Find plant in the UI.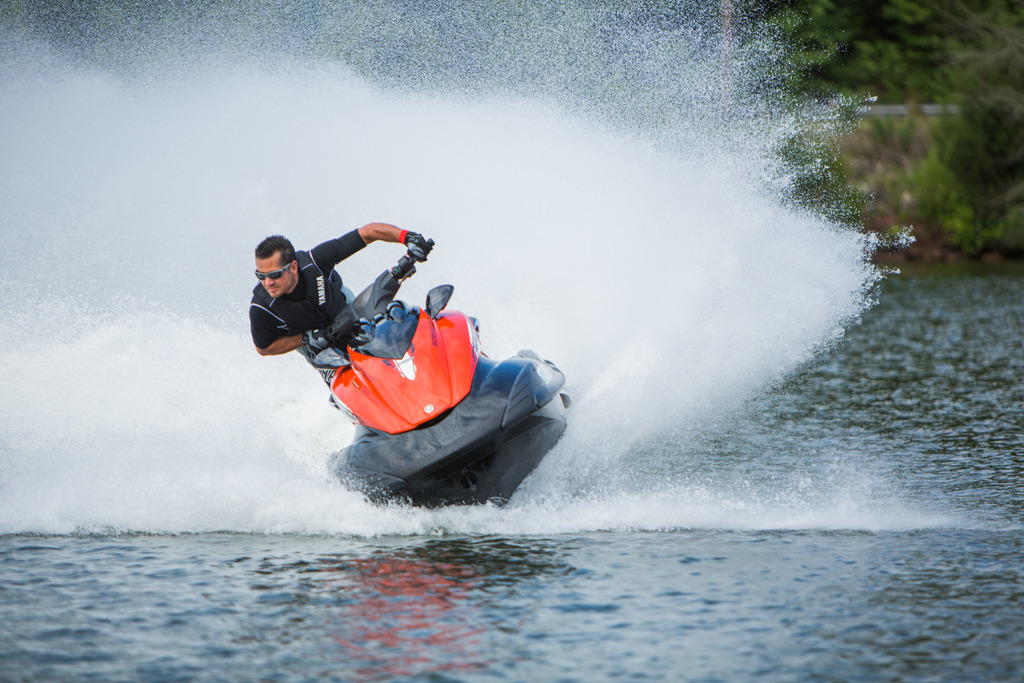
UI element at BBox(883, 0, 1020, 245).
